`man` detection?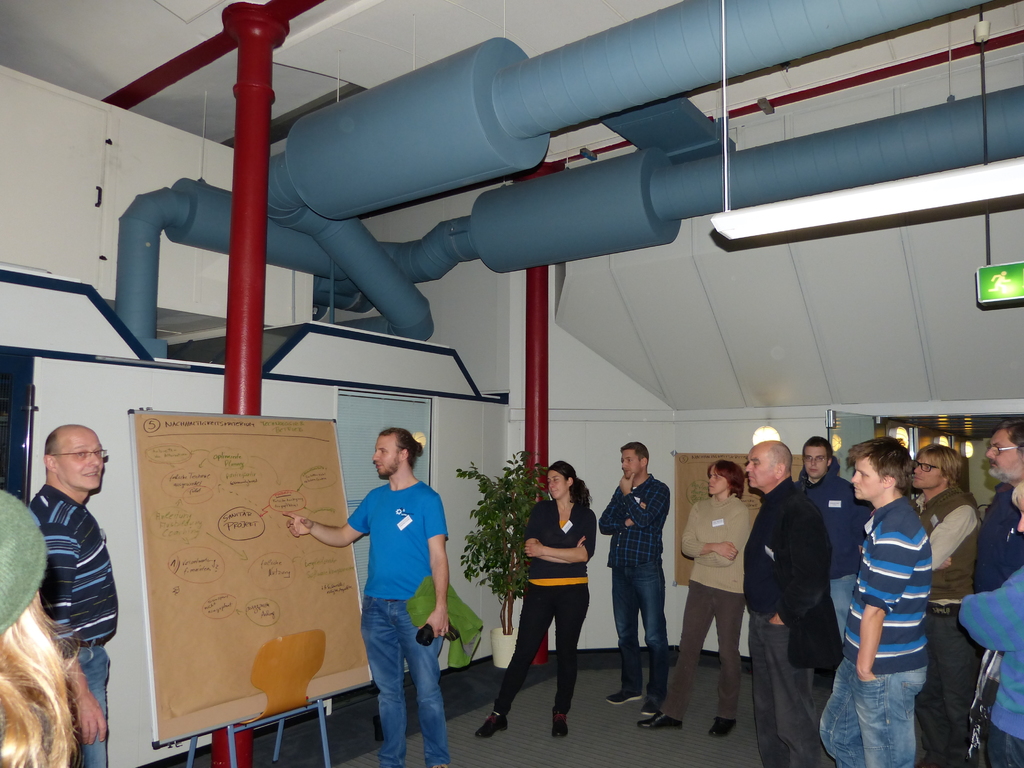
x1=735, y1=442, x2=825, y2=767
